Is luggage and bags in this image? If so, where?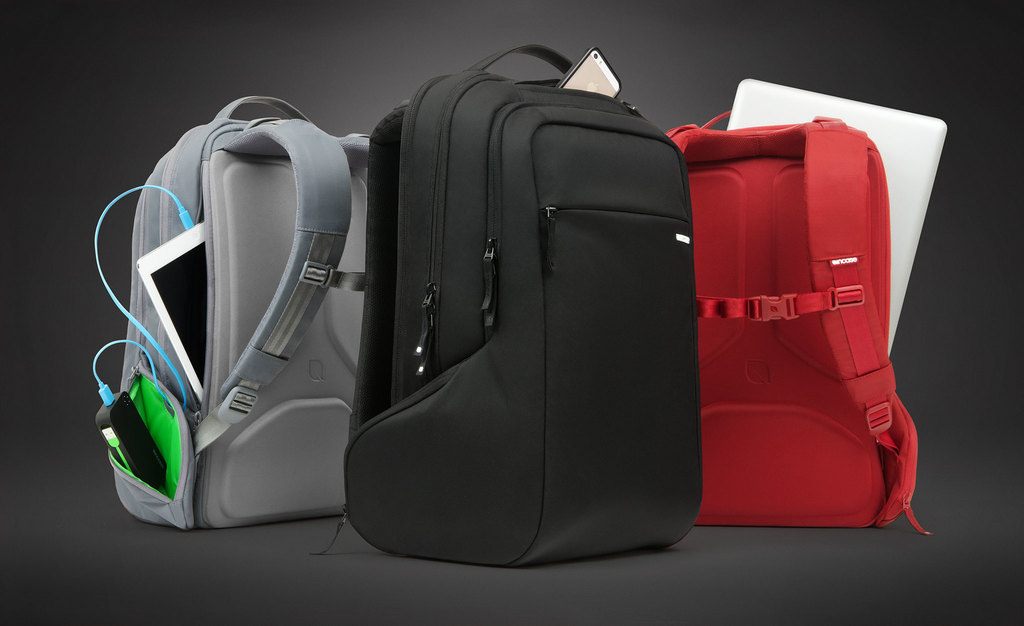
Yes, at [x1=312, y1=42, x2=702, y2=568].
